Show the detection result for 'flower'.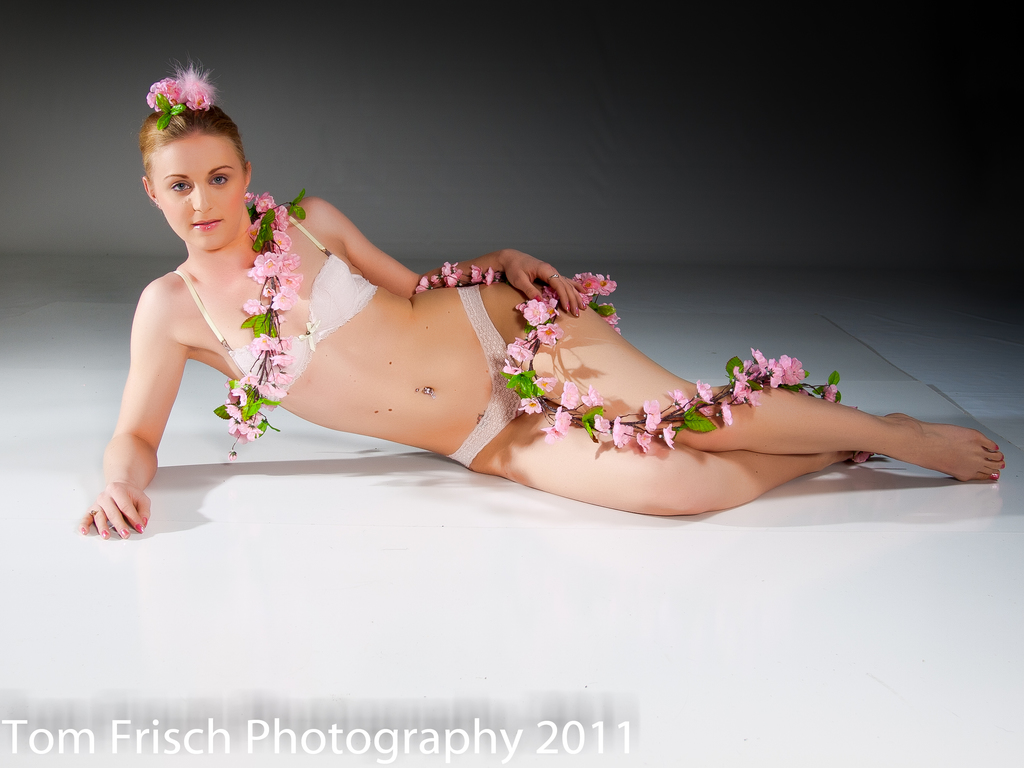
region(582, 386, 608, 408).
